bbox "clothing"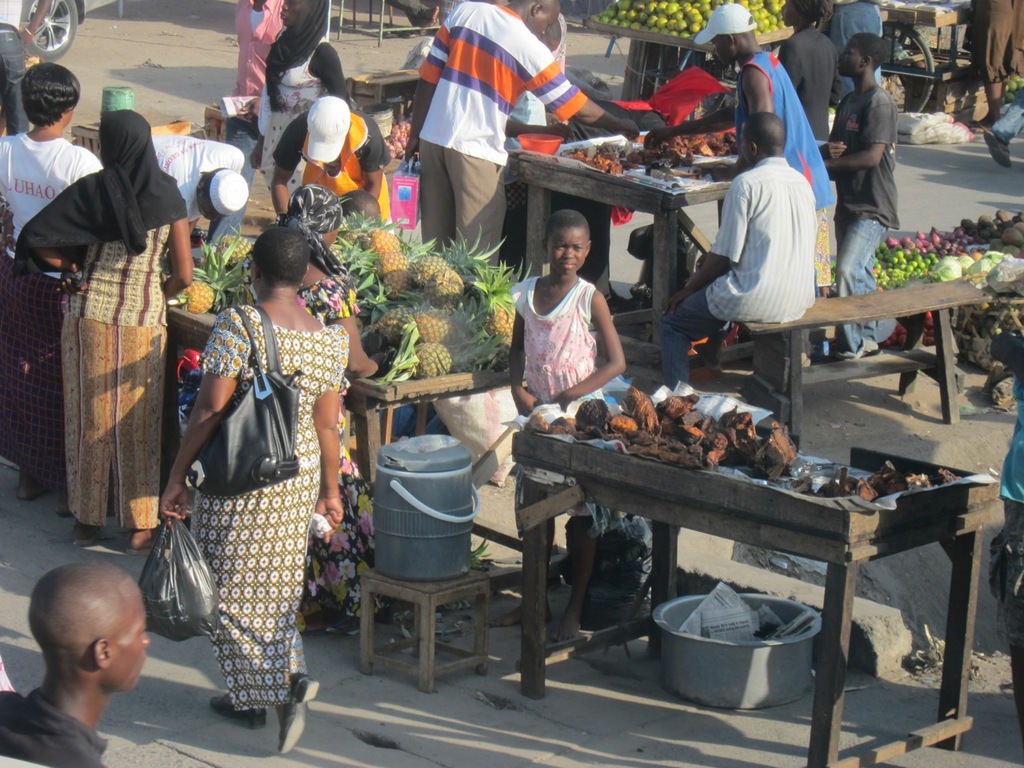
box(740, 52, 834, 282)
